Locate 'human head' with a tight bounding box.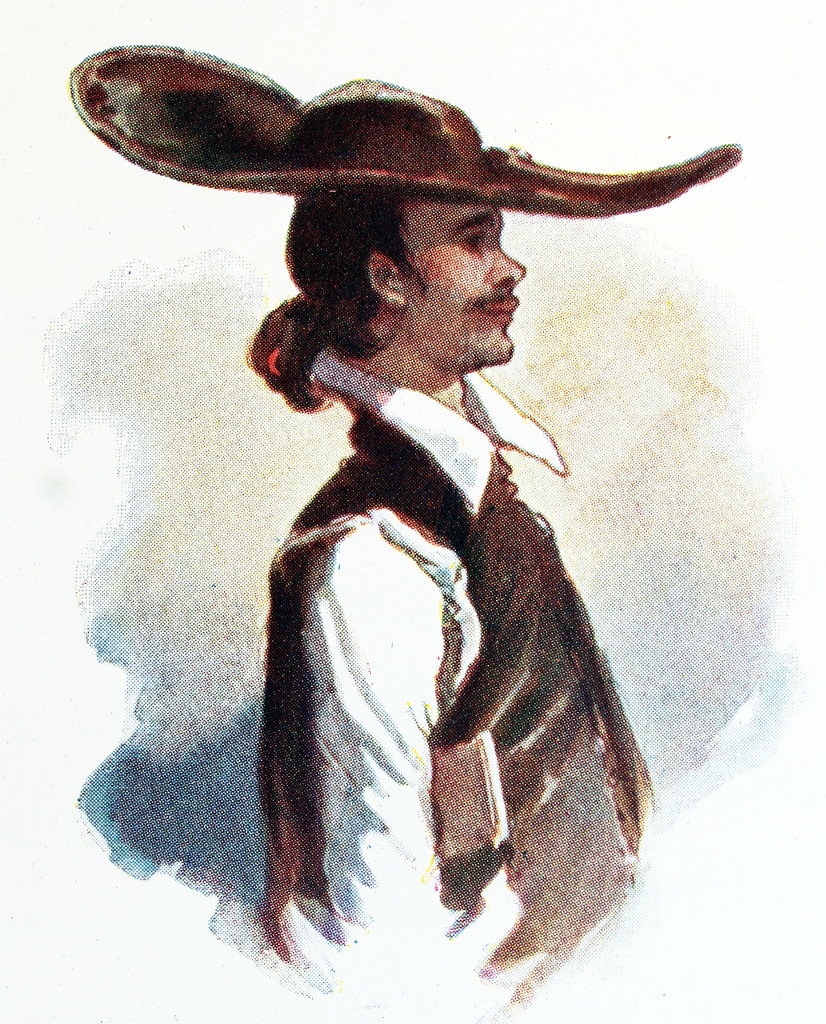
283 211 563 386.
